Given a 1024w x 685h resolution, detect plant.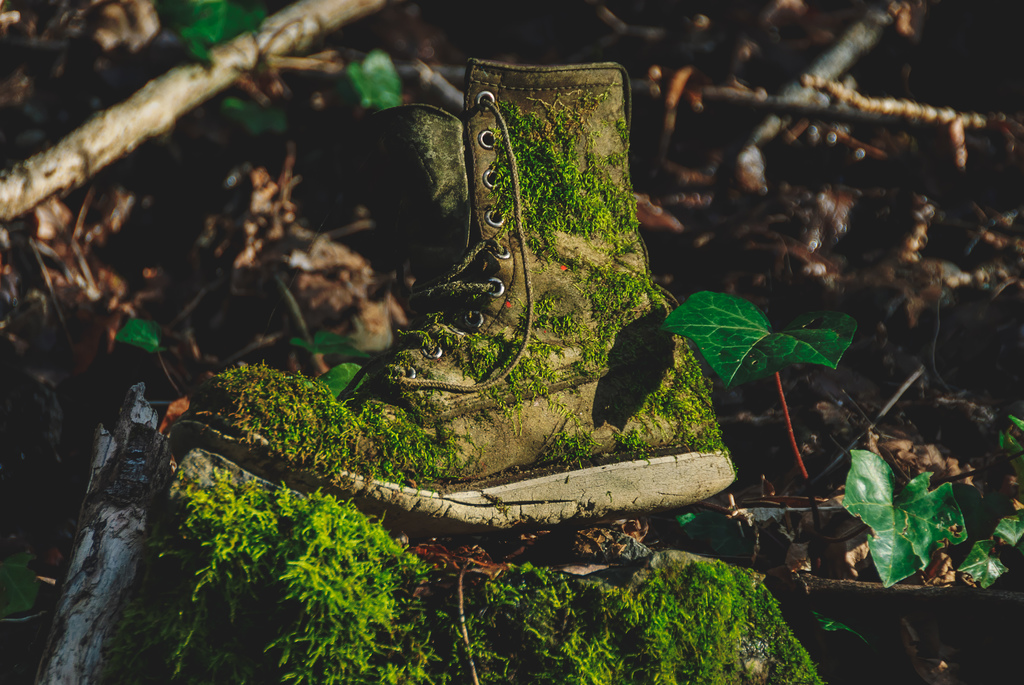
BBox(0, 553, 51, 622).
